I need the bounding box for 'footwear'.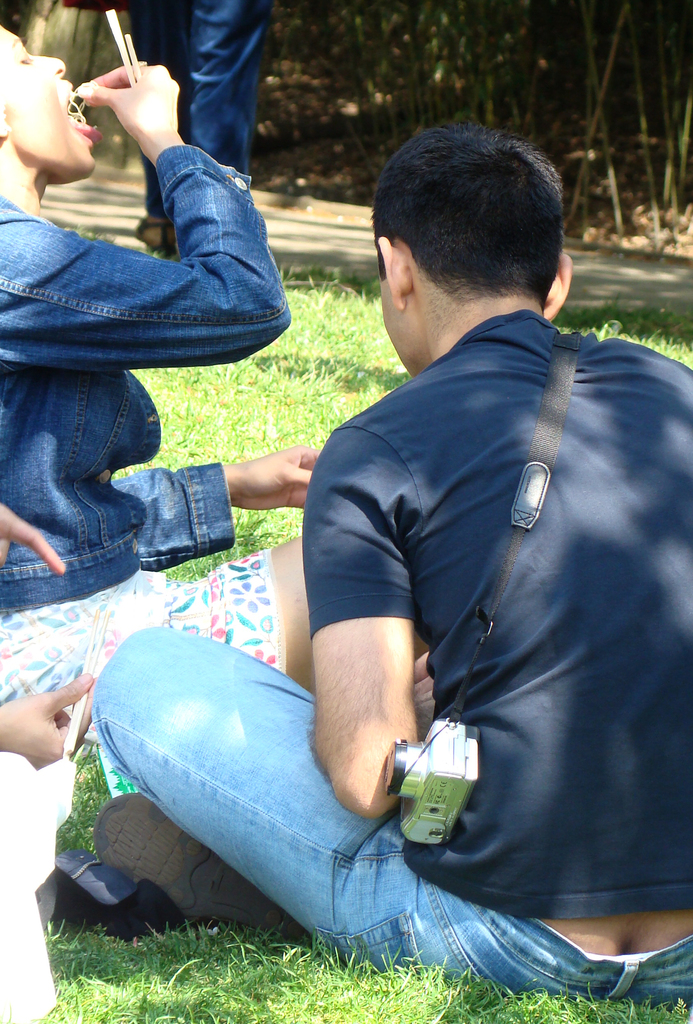
Here it is: x1=92 y1=792 x2=294 y2=928.
